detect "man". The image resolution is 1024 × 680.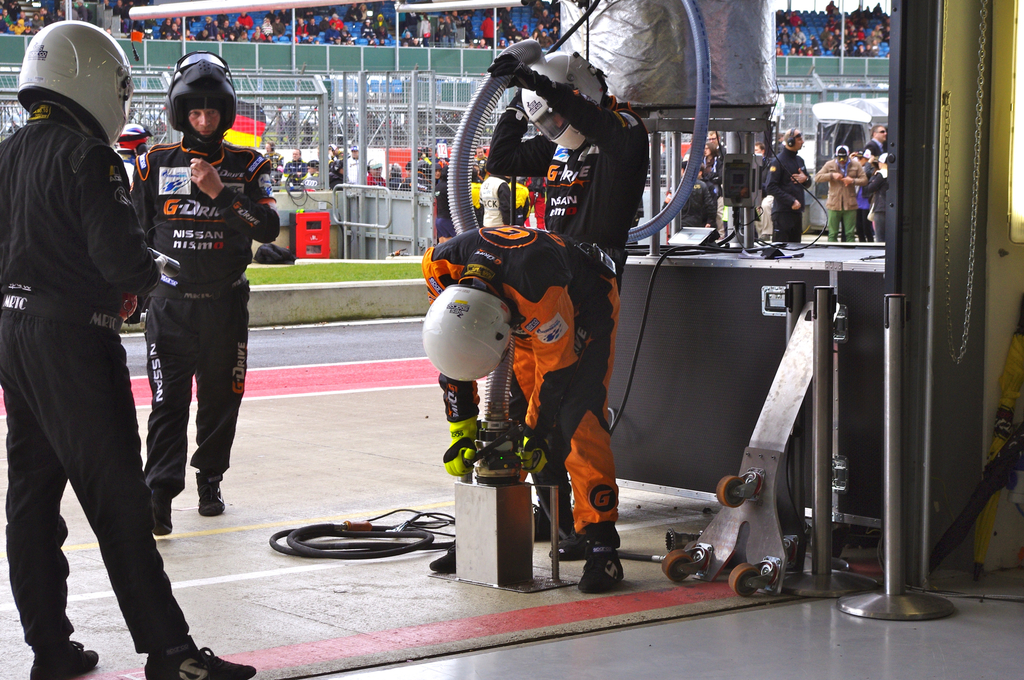
bbox=[271, 19, 286, 38].
